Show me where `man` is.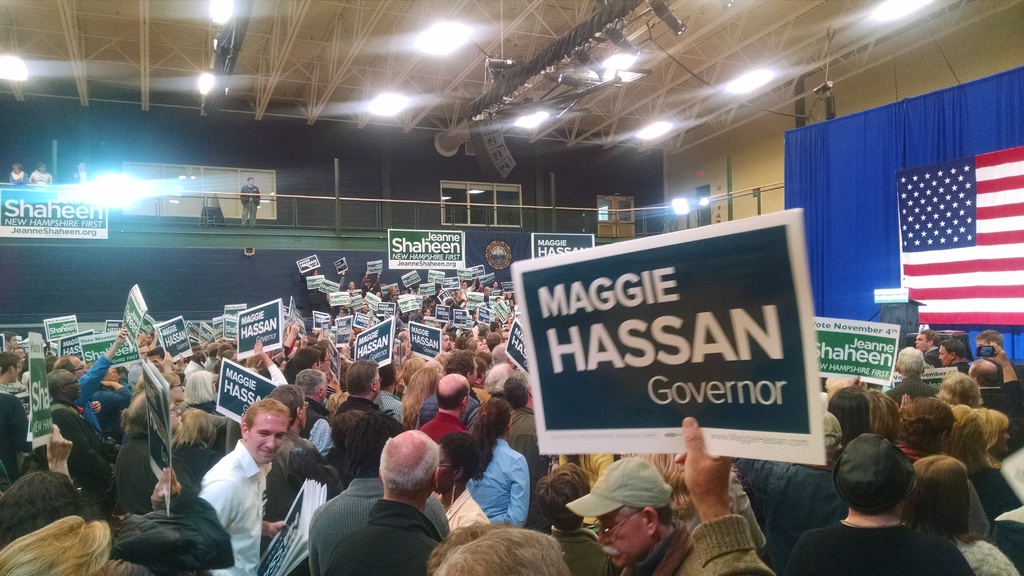
`man` is at <bbox>782, 431, 978, 575</bbox>.
